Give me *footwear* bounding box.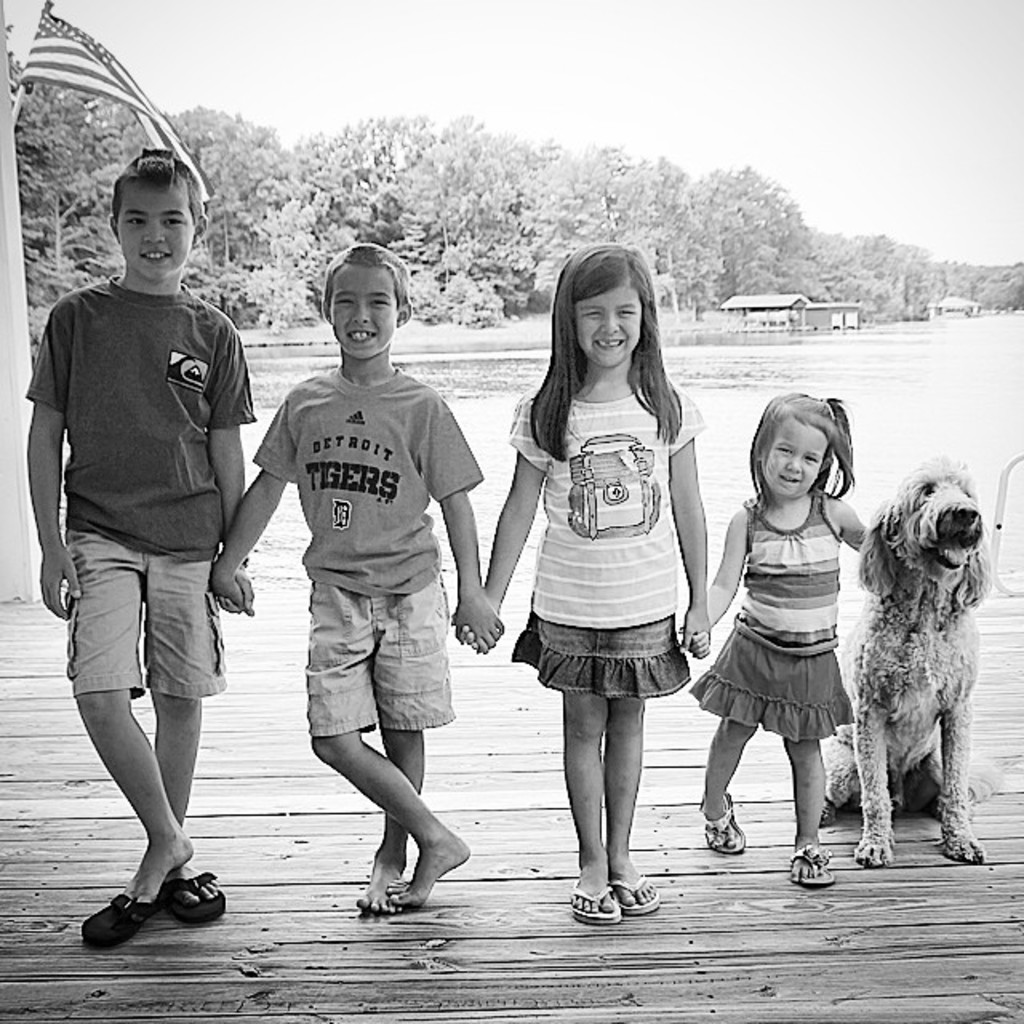
576 877 627 928.
